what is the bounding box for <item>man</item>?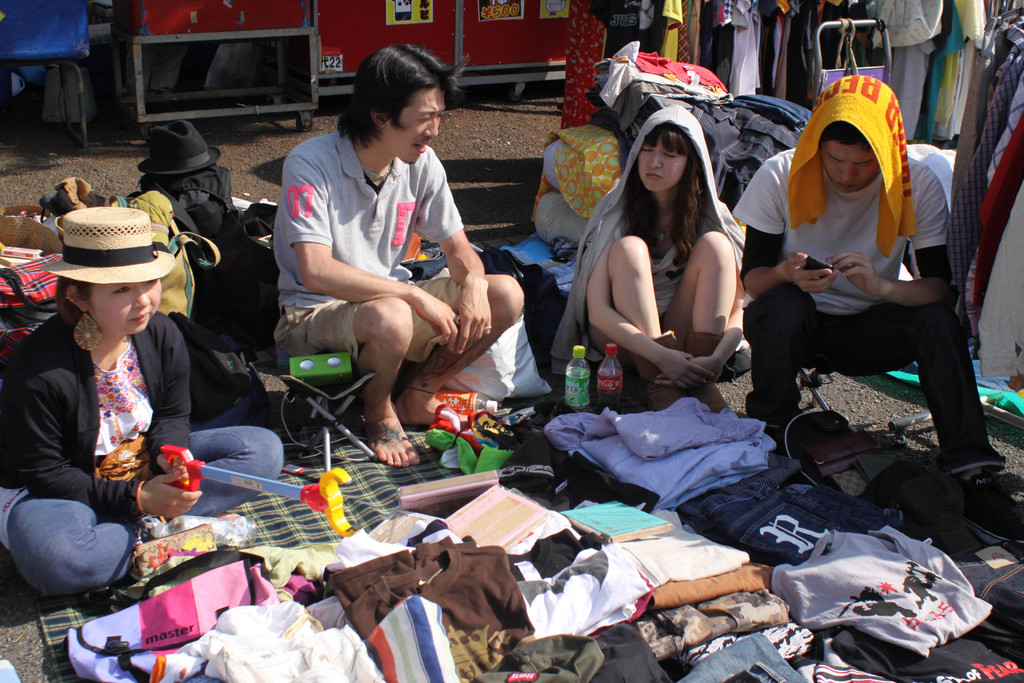
x1=744 y1=40 x2=986 y2=493.
